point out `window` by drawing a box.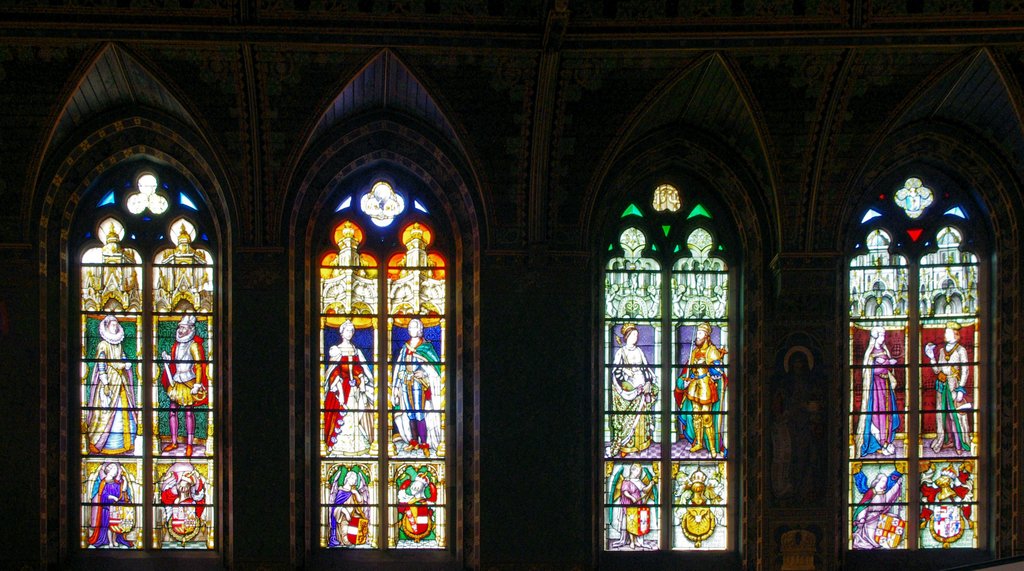
{"x1": 838, "y1": 129, "x2": 994, "y2": 552}.
